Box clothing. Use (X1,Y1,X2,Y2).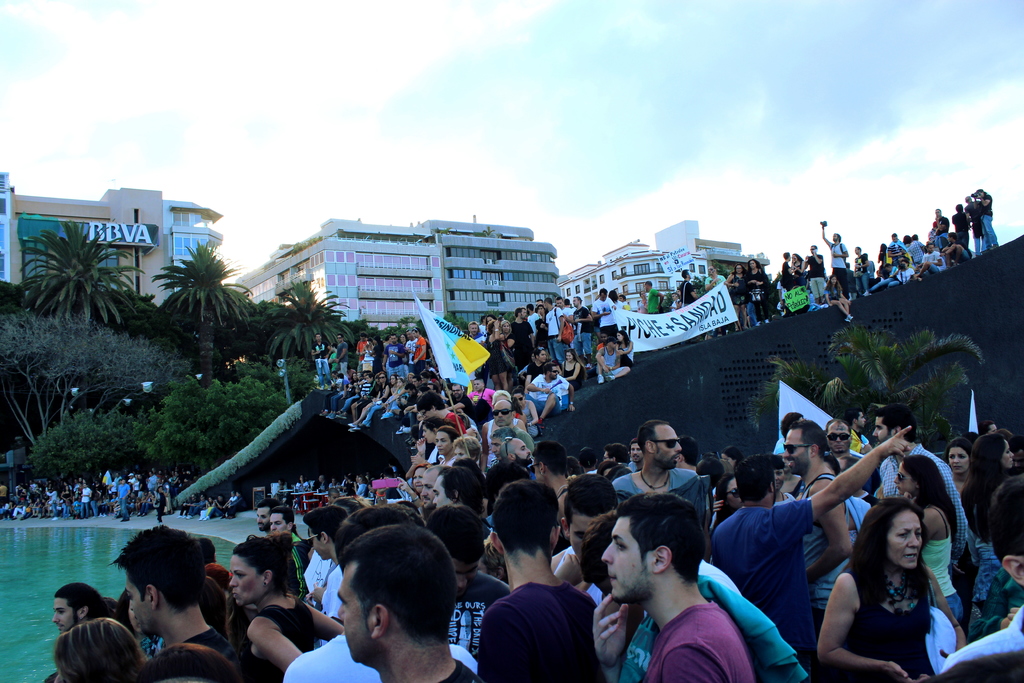
(476,557,613,681).
